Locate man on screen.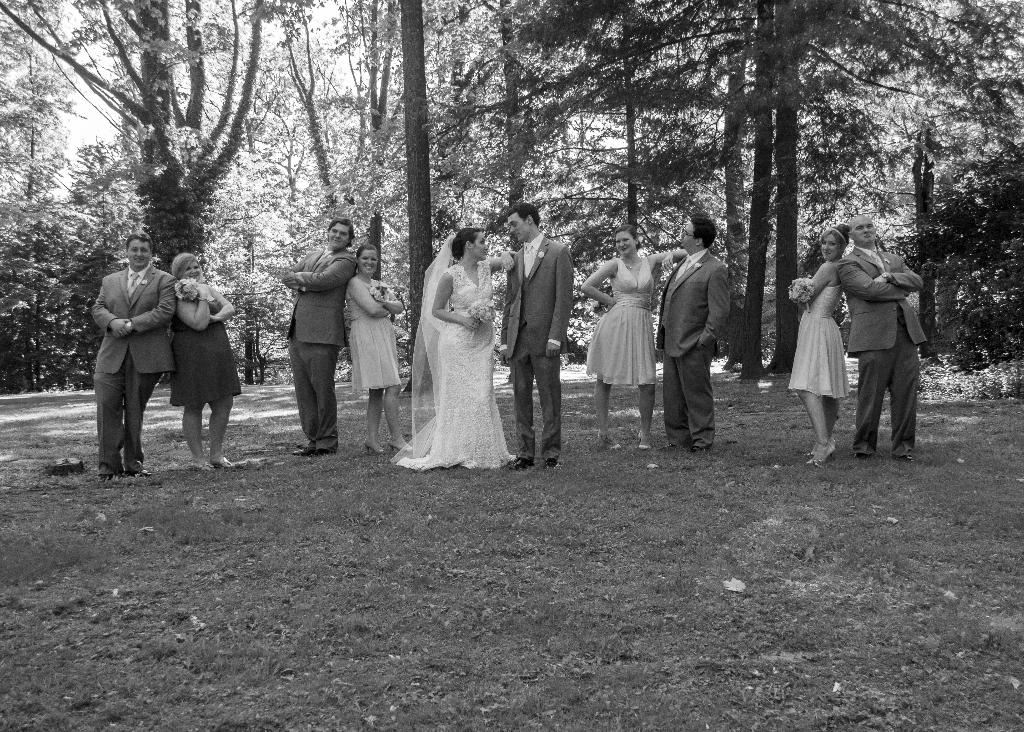
On screen at bbox=(90, 230, 177, 485).
